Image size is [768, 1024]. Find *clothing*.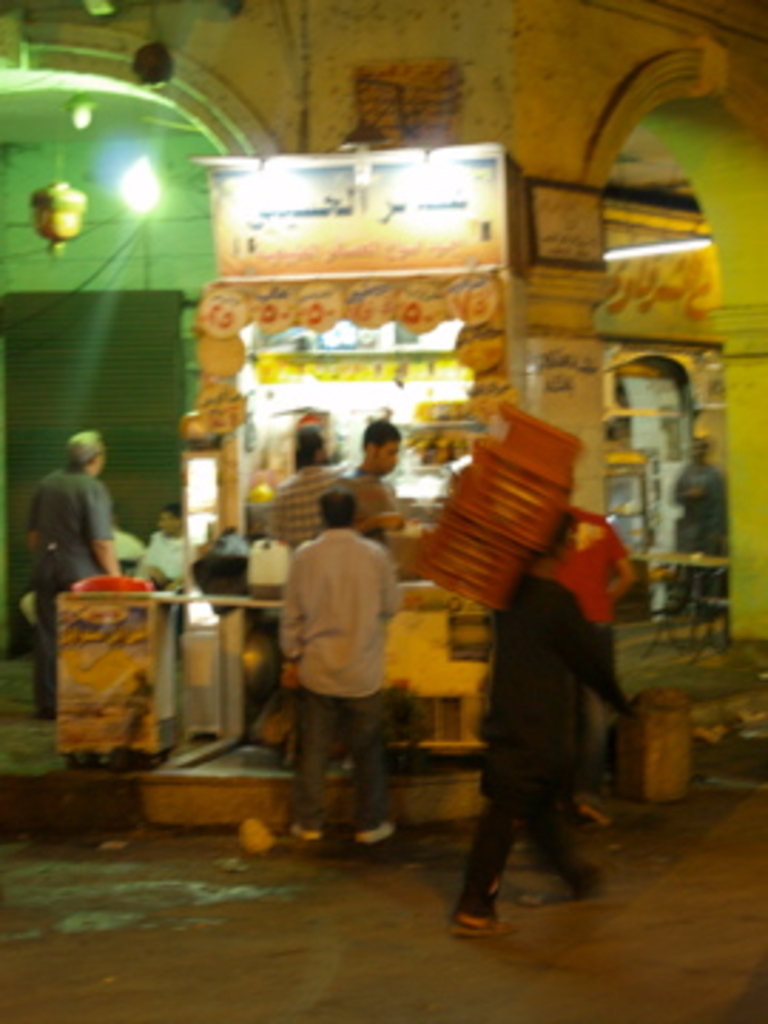
{"left": 14, "top": 523, "right": 142, "bottom": 626}.
